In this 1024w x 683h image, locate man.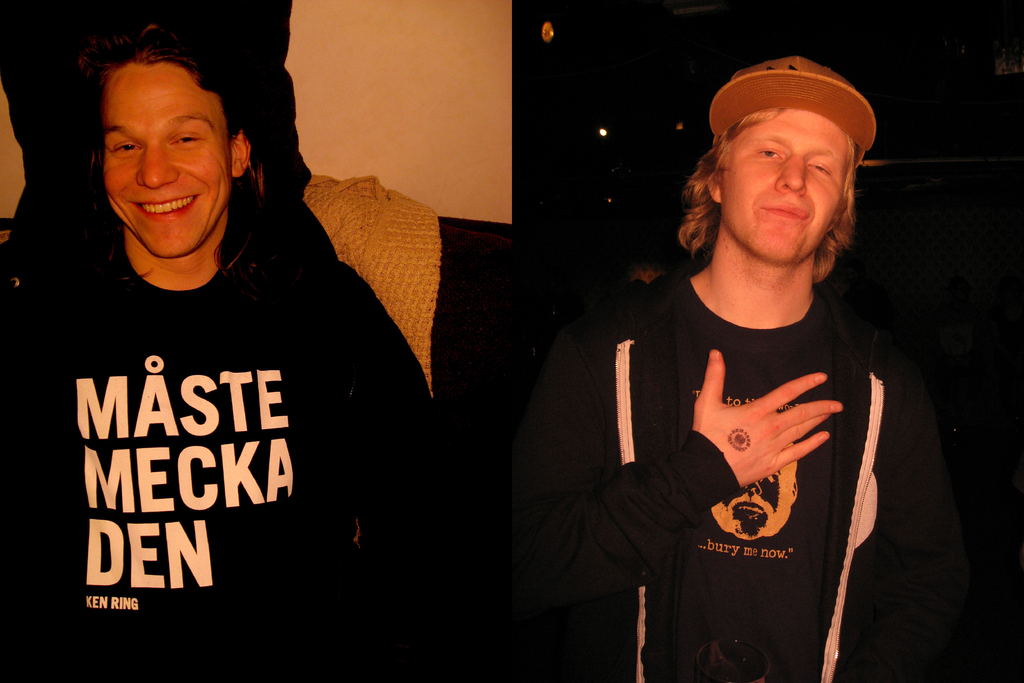
Bounding box: pyautogui.locateOnScreen(507, 63, 954, 682).
